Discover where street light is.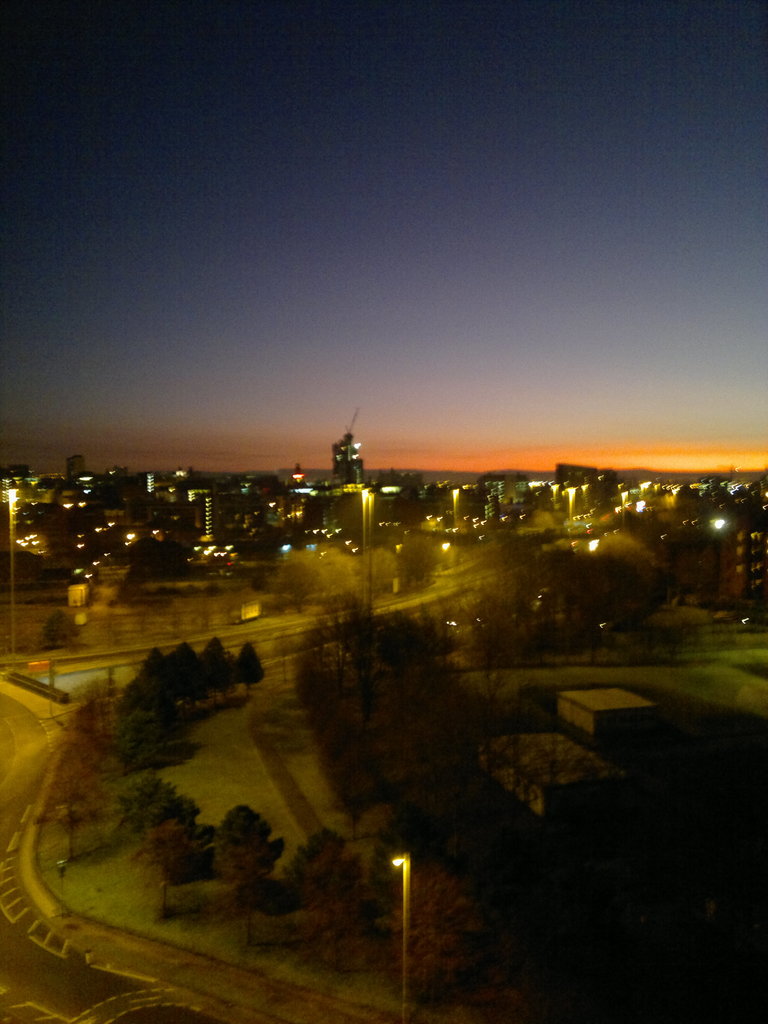
Discovered at 6 485 18 644.
